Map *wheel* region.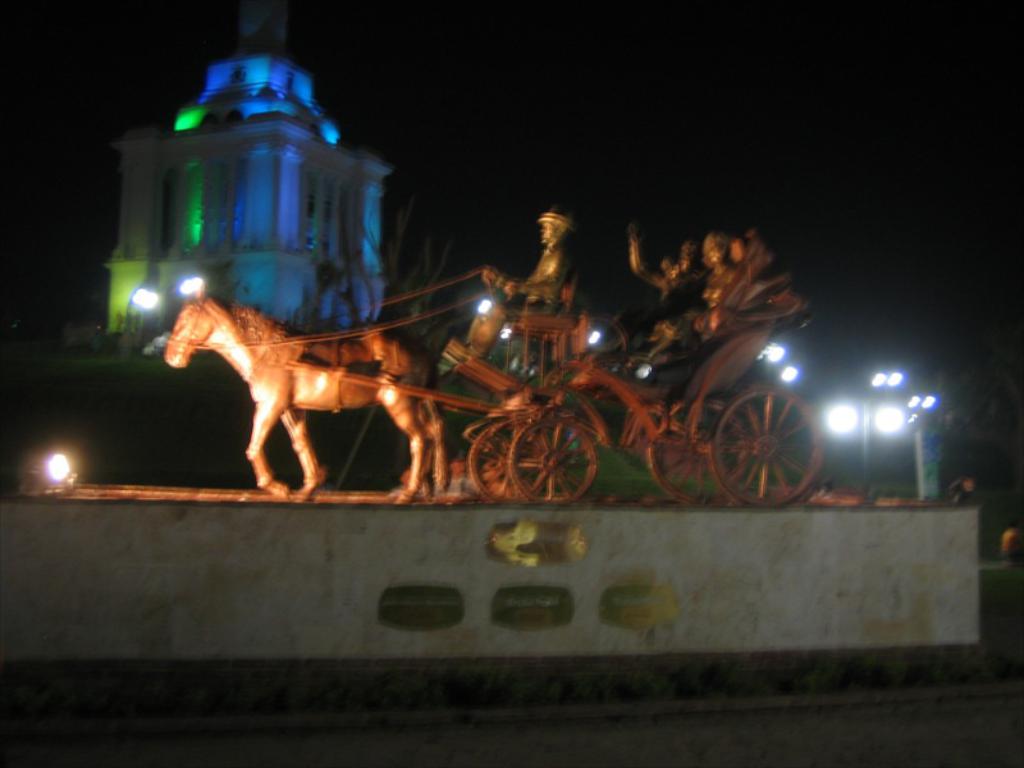
Mapped to locate(508, 407, 599, 503).
